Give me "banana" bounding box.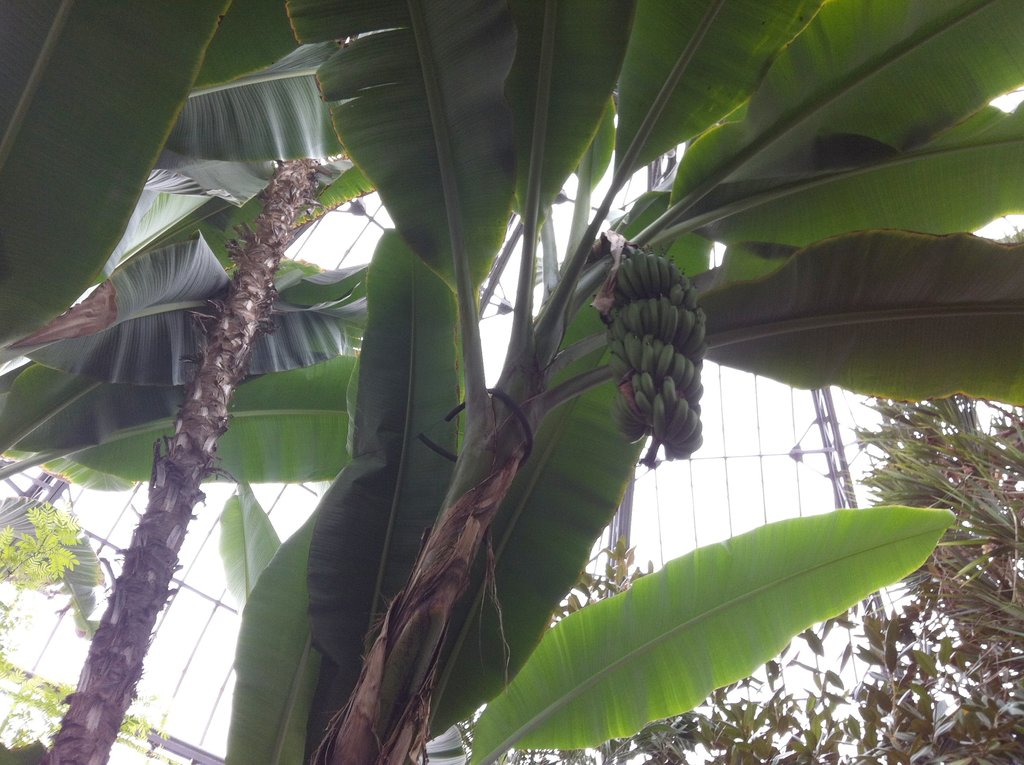
x1=655 y1=341 x2=673 y2=375.
